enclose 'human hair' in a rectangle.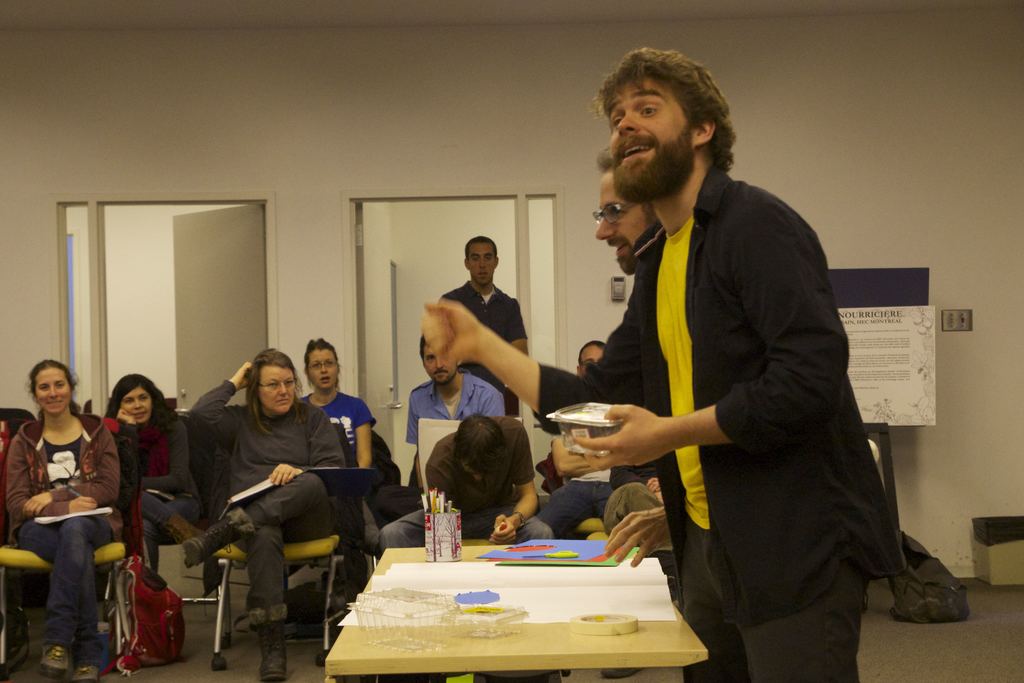
x1=576 y1=340 x2=606 y2=367.
